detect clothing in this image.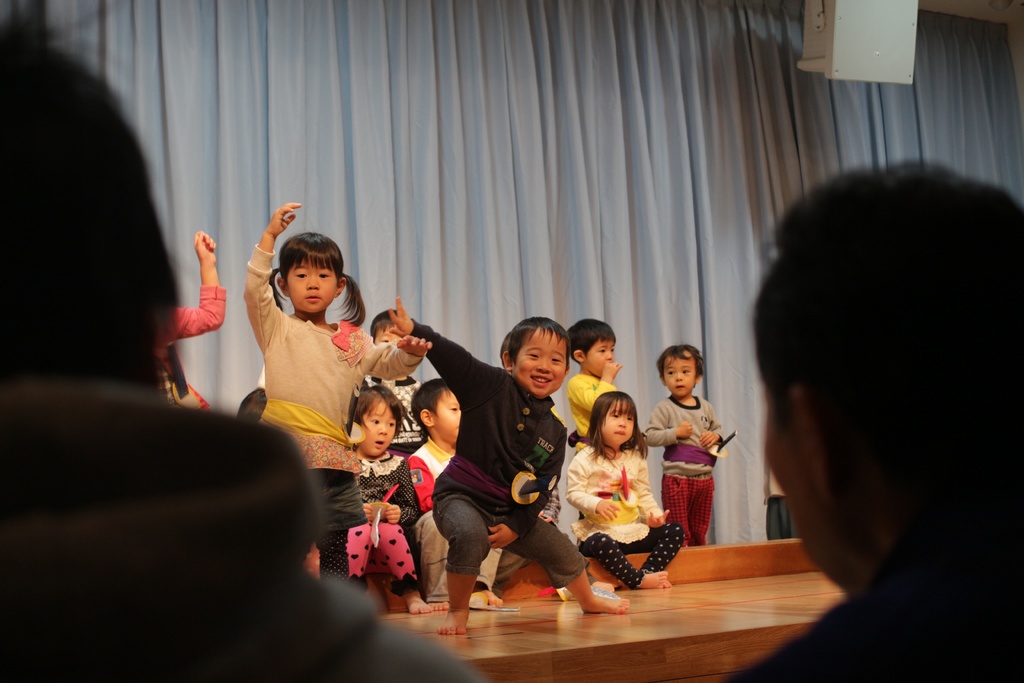
Detection: 671/392/737/548.
